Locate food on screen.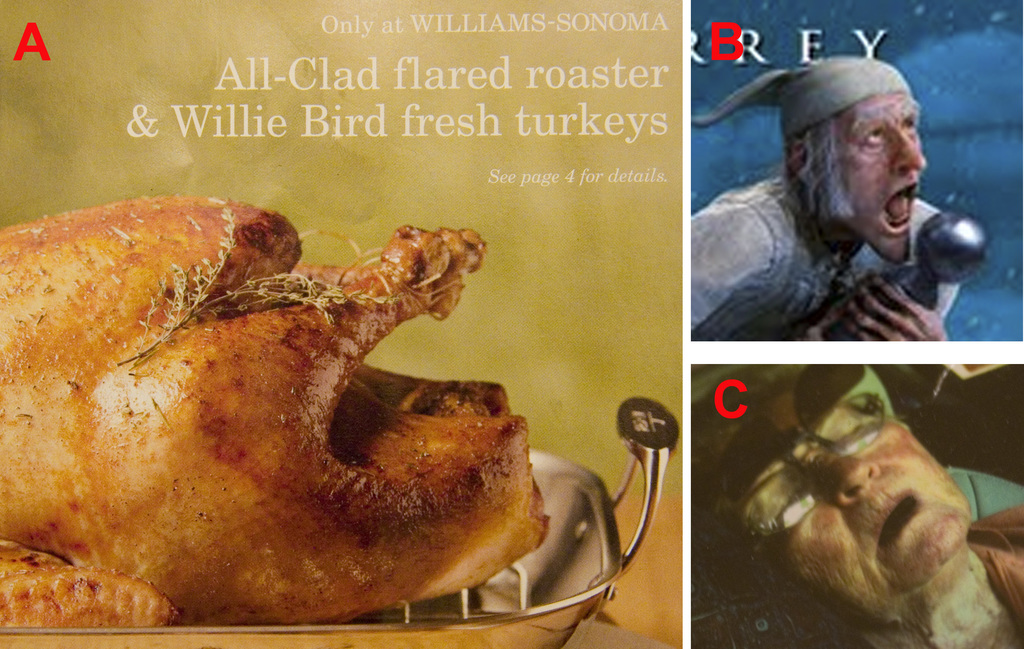
On screen at bbox(8, 185, 545, 628).
